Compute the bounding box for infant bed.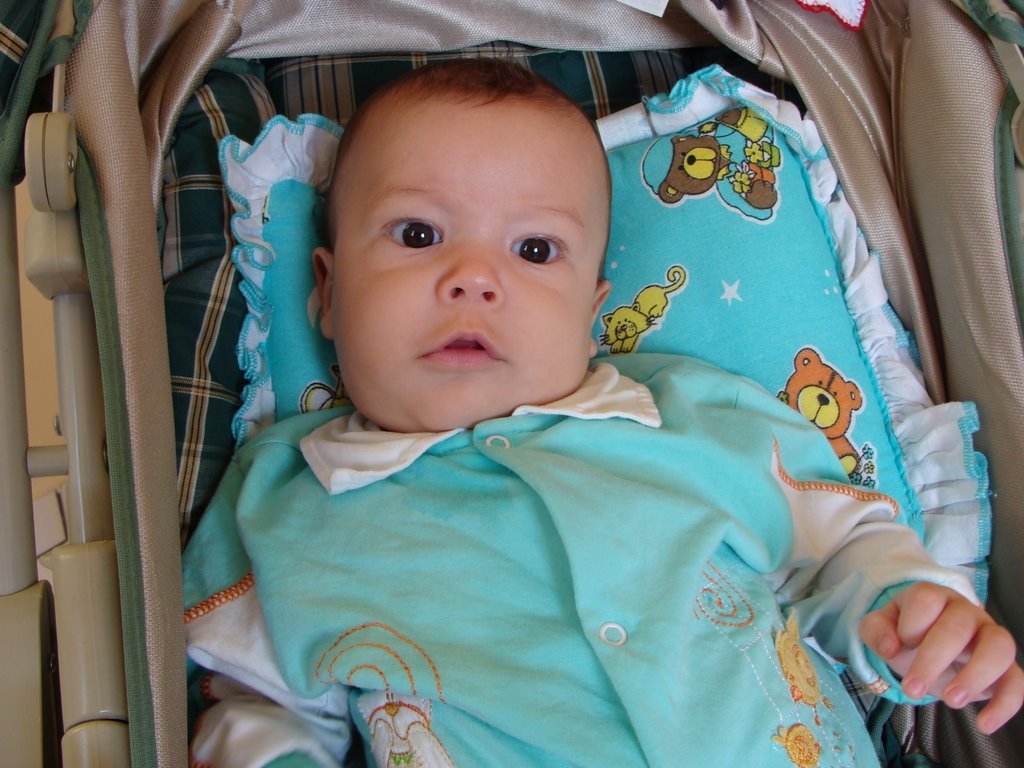
bbox=(0, 0, 1023, 767).
